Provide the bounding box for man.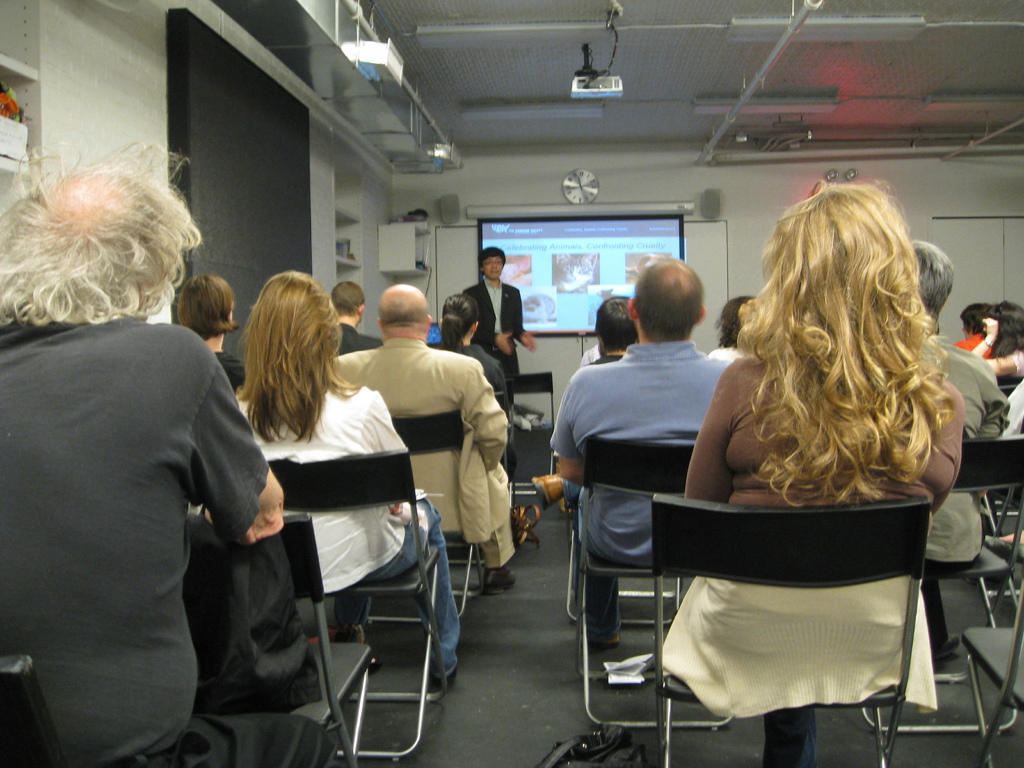
<box>333,280,383,357</box>.
